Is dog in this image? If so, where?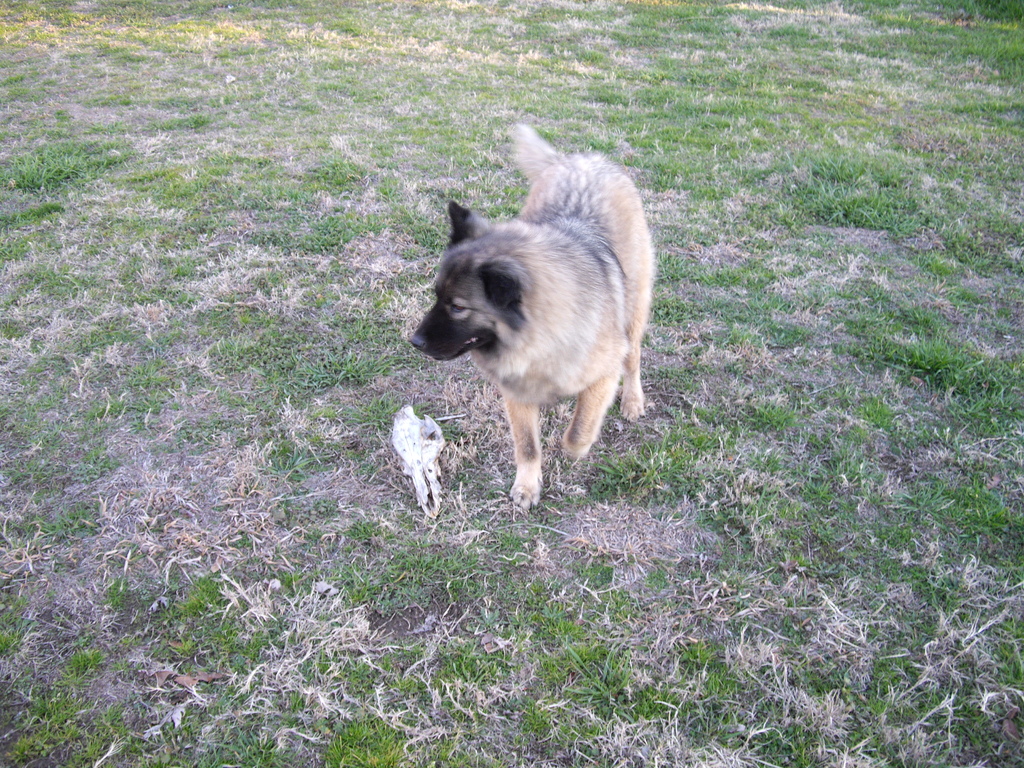
Yes, at Rect(406, 120, 652, 512).
